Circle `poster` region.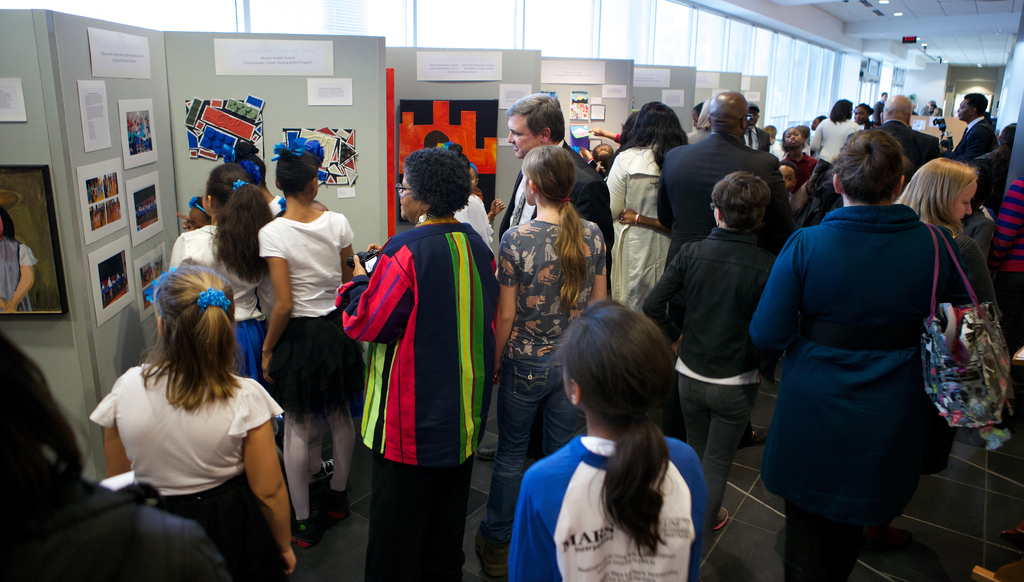
Region: {"left": 691, "top": 70, "right": 719, "bottom": 85}.
